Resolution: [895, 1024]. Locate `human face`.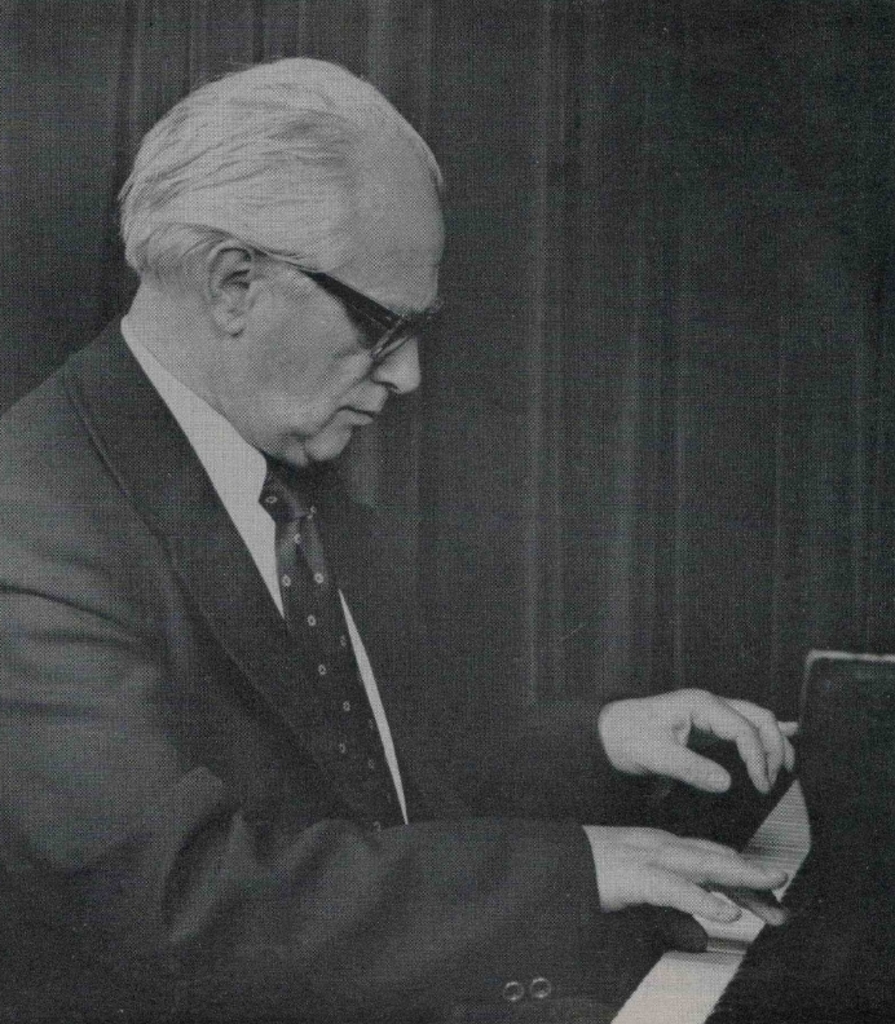
(253,187,448,465).
